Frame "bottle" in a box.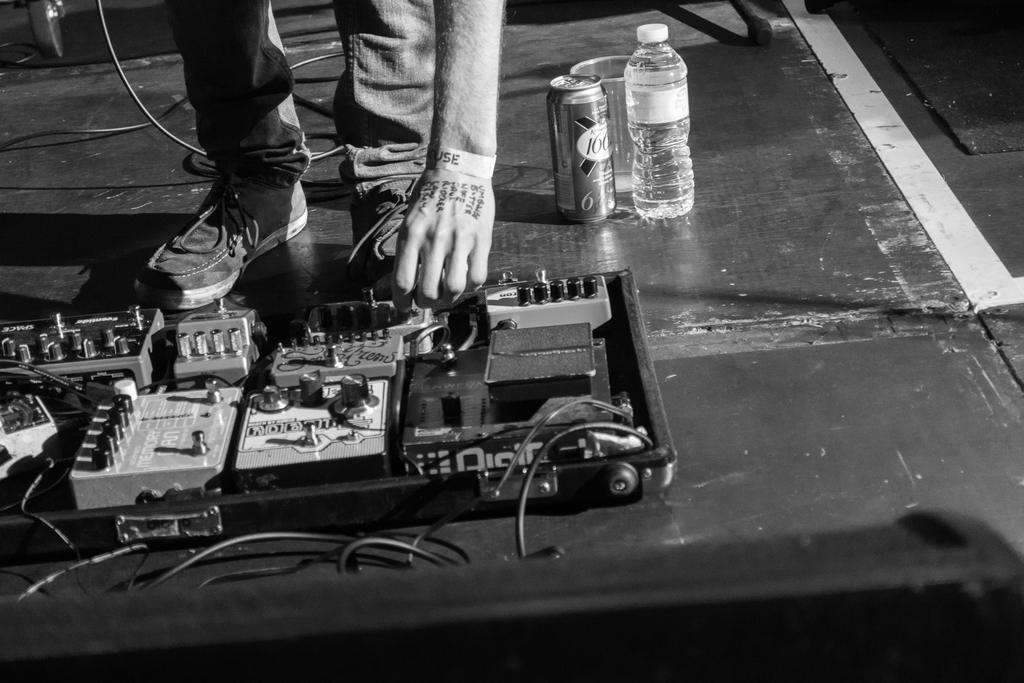
(621, 21, 698, 220).
